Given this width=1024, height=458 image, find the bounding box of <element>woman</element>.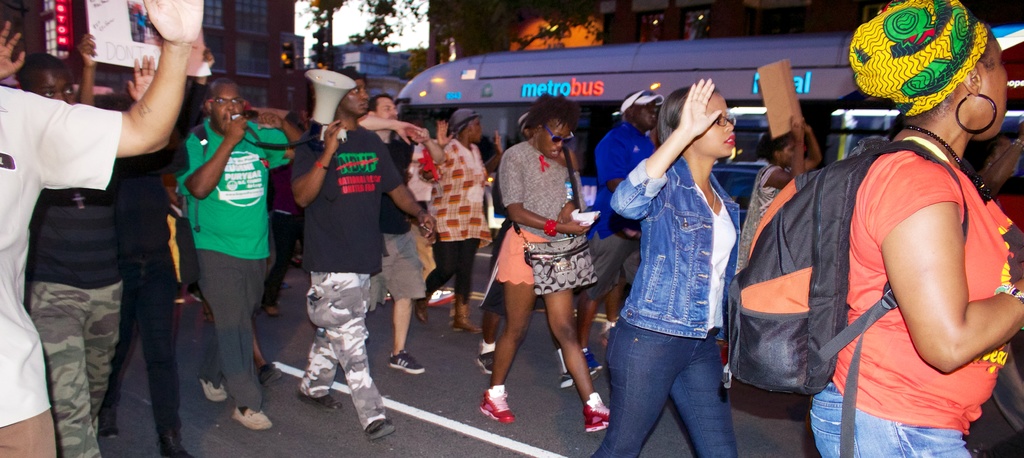
(left=584, top=77, right=743, bottom=457).
